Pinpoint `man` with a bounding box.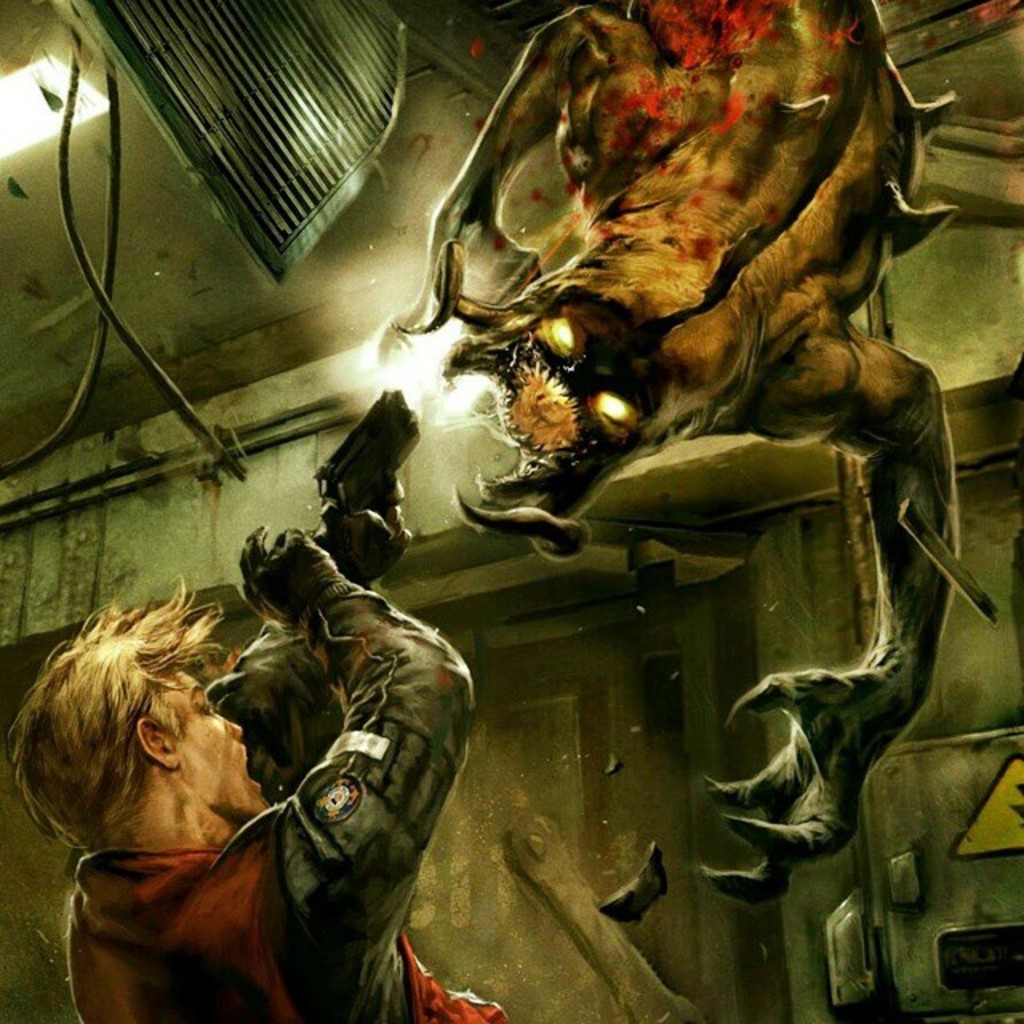
91, 482, 493, 1014.
